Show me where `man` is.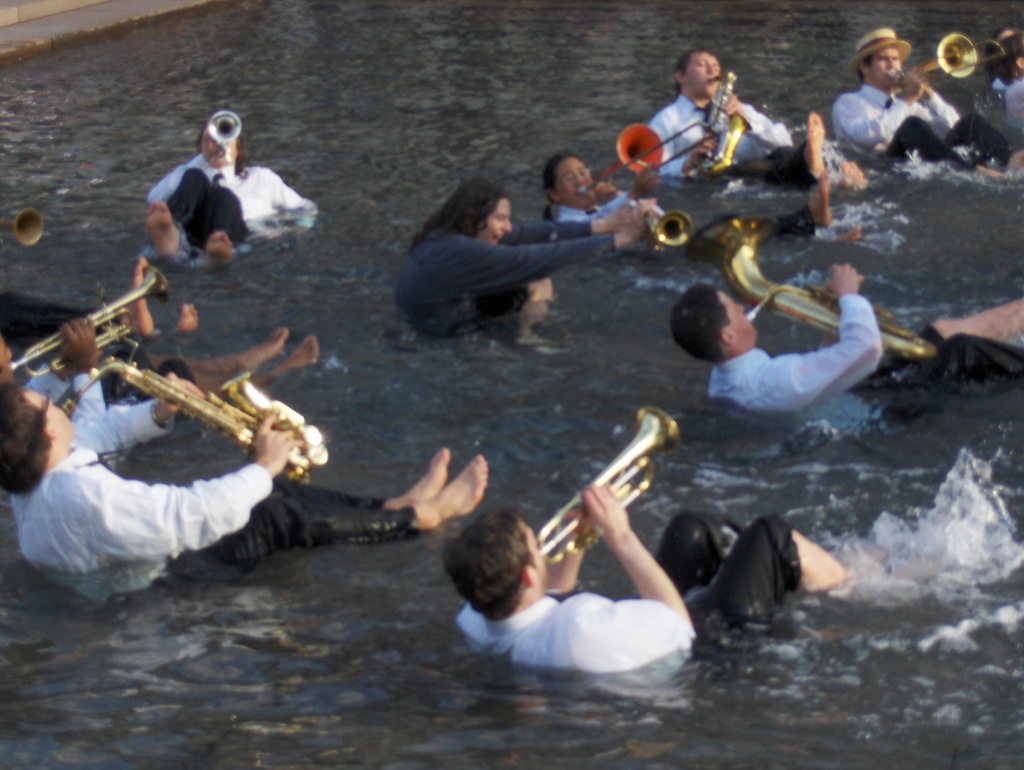
`man` is at bbox=[138, 112, 310, 256].
